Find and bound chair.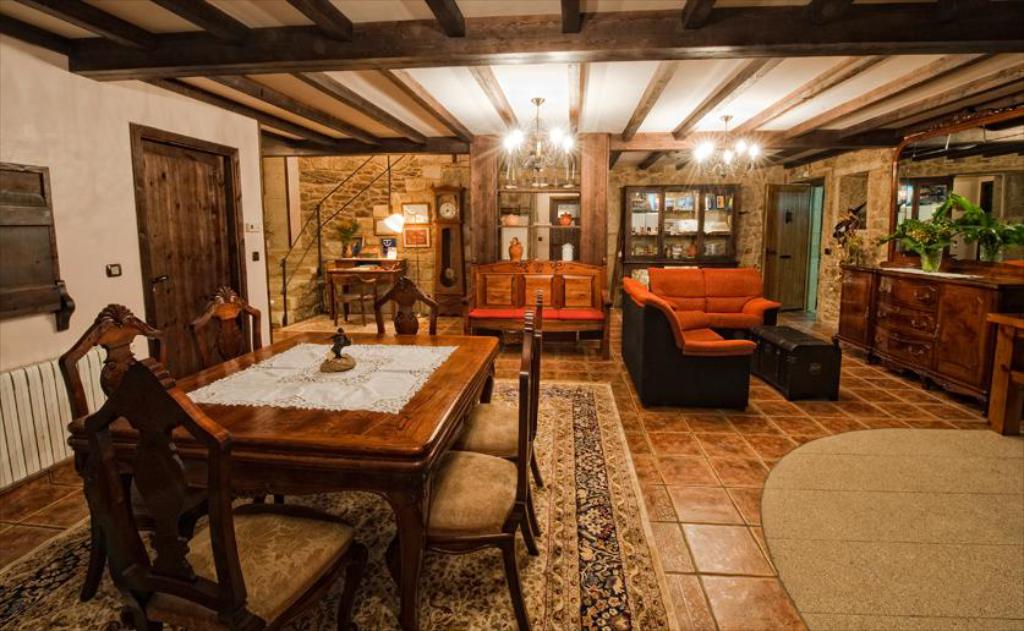
Bound: pyautogui.locateOnScreen(450, 293, 547, 532).
